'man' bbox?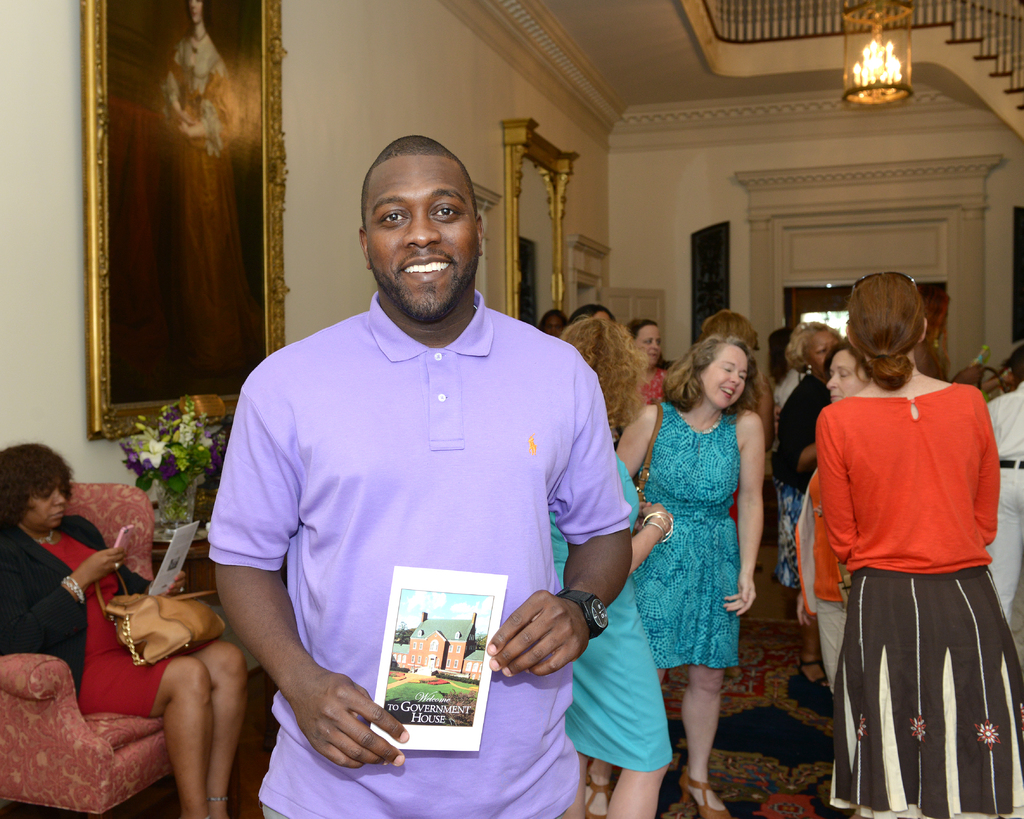
<box>207,119,652,804</box>
